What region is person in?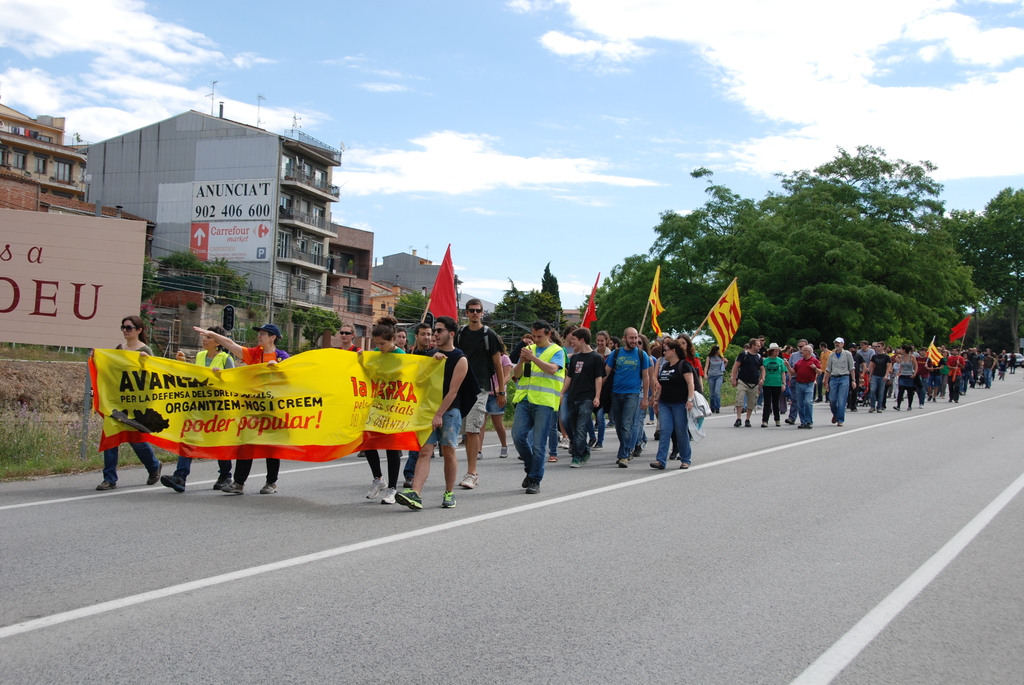
560, 326, 607, 467.
